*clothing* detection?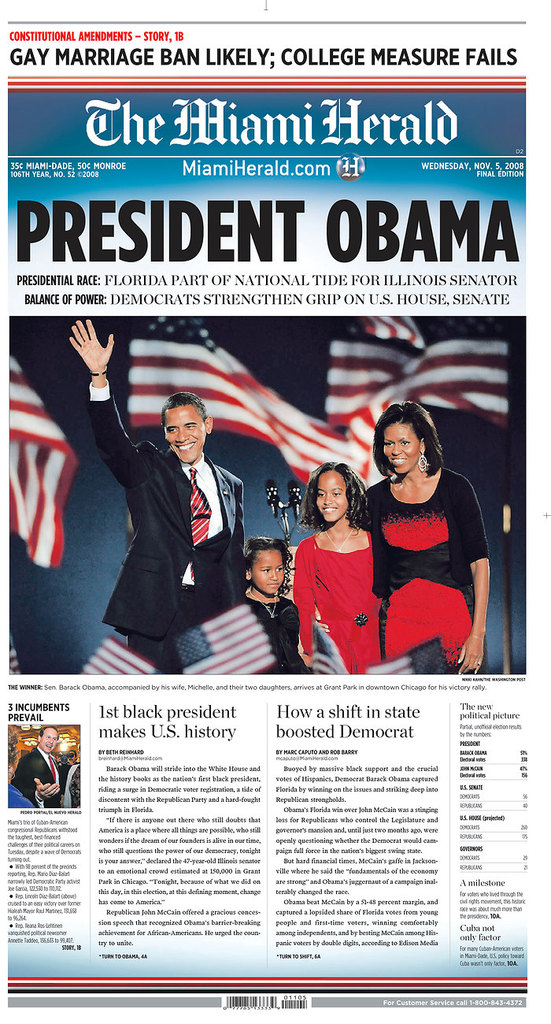
<region>79, 380, 242, 679</region>
